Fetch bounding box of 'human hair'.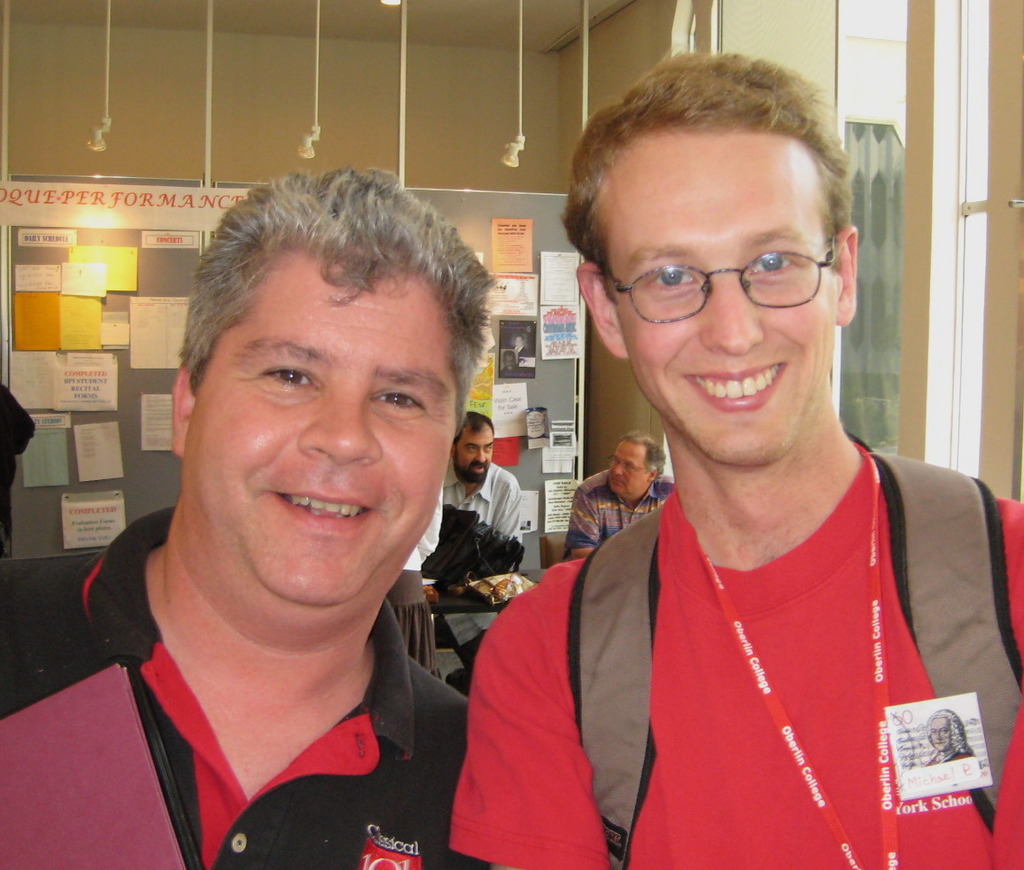
Bbox: <bbox>562, 55, 856, 307</bbox>.
